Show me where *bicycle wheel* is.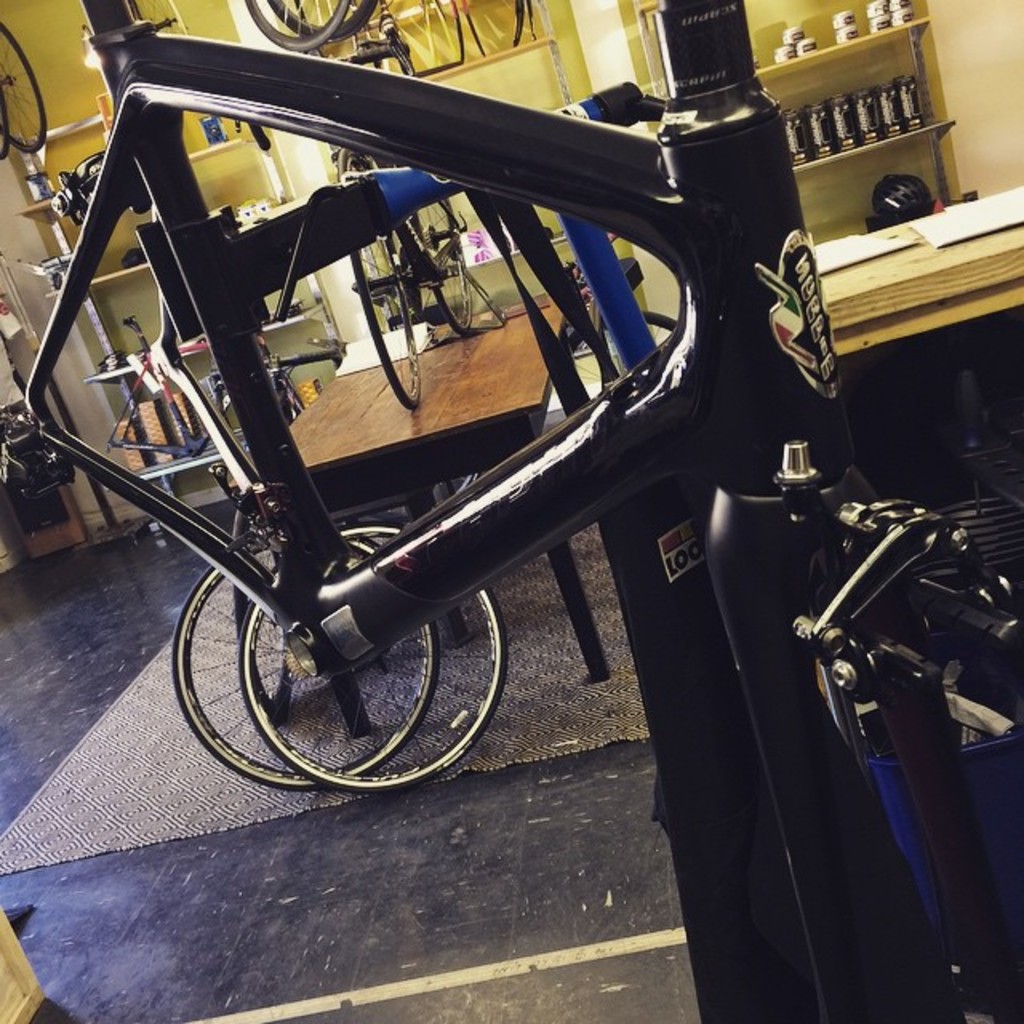
*bicycle wheel* is at (410,194,477,328).
